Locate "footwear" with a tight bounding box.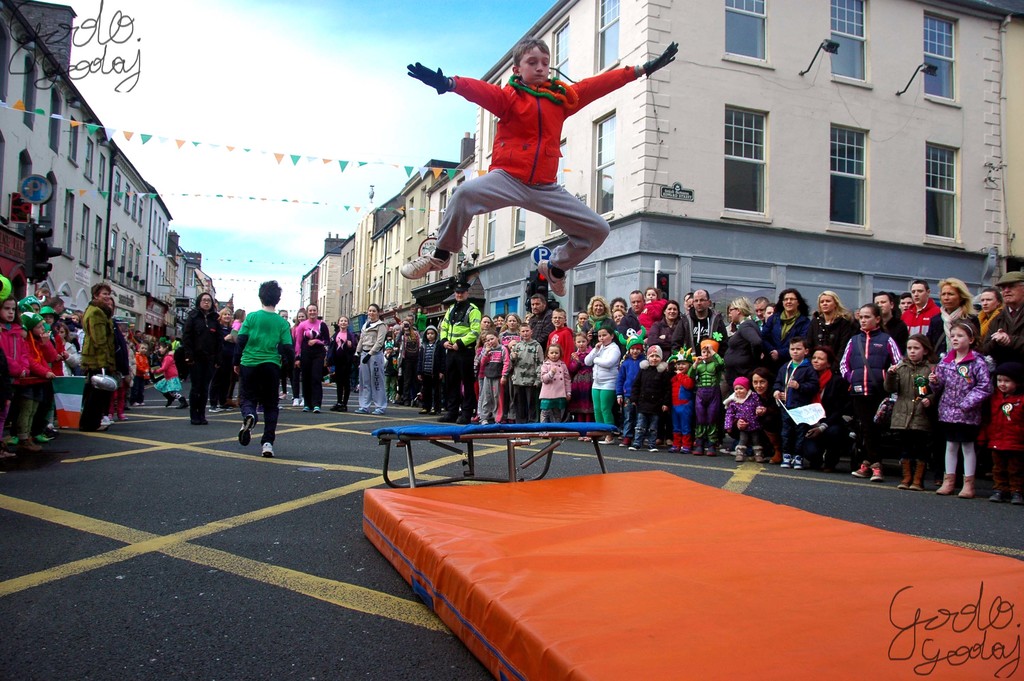
<region>852, 461, 869, 480</region>.
